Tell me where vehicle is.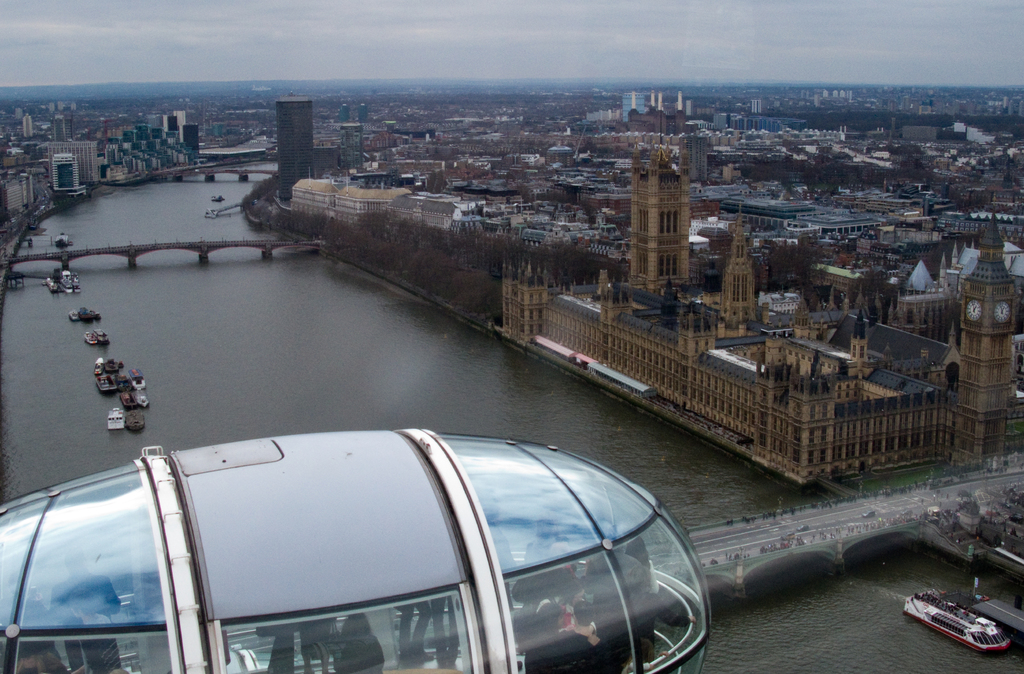
vehicle is at region(53, 231, 73, 250).
